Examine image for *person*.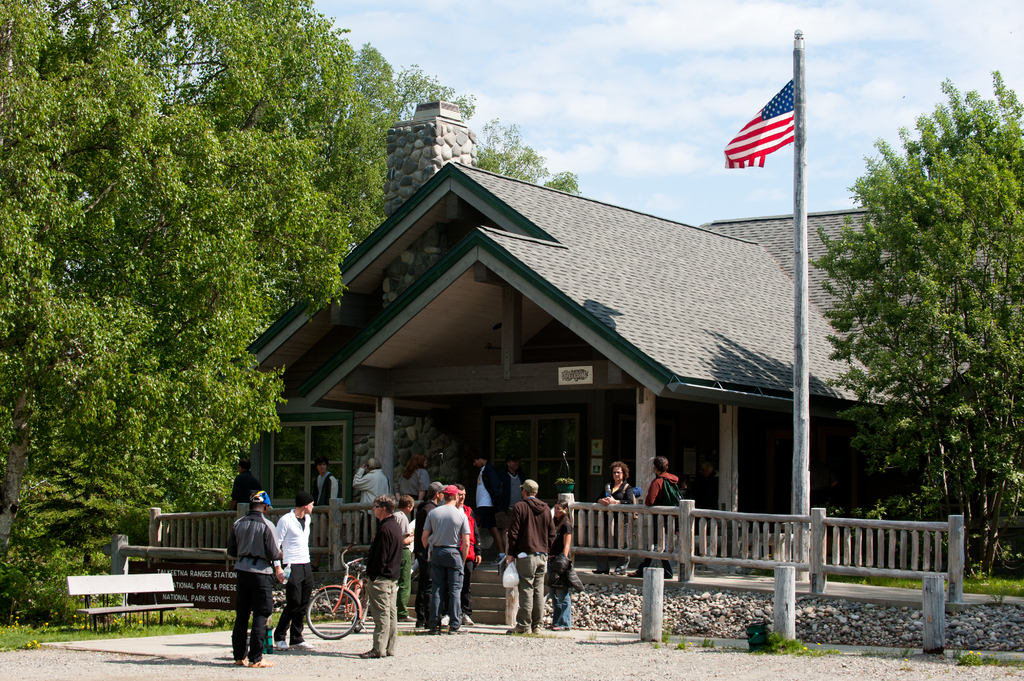
Examination result: crop(475, 456, 506, 534).
